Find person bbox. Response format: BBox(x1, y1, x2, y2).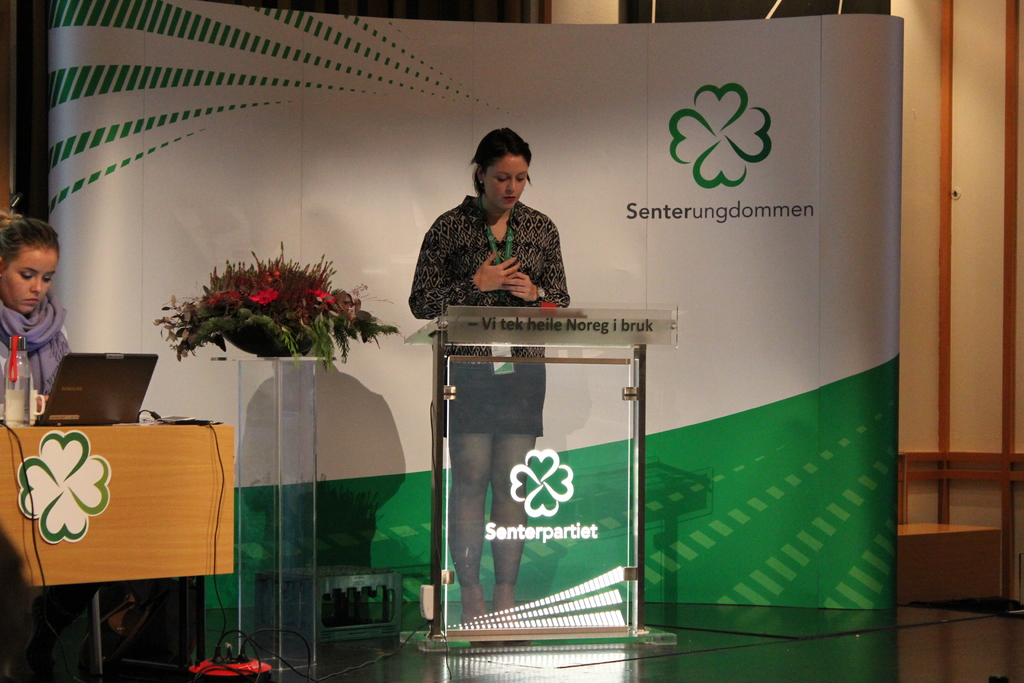
BBox(1, 199, 83, 421).
